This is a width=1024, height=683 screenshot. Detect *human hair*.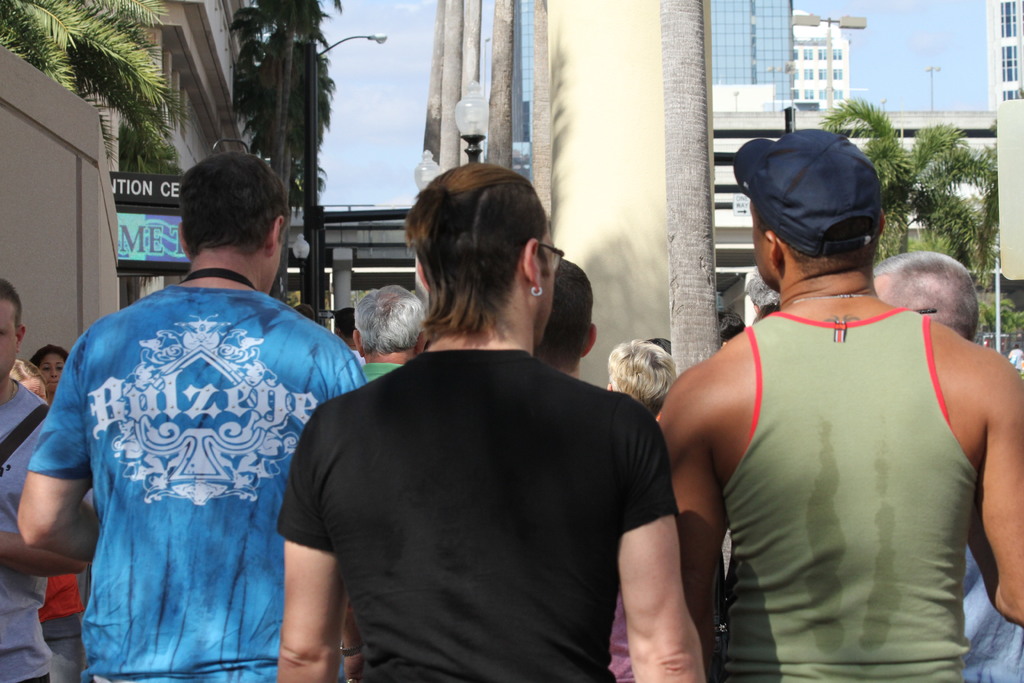
detection(397, 154, 567, 359).
